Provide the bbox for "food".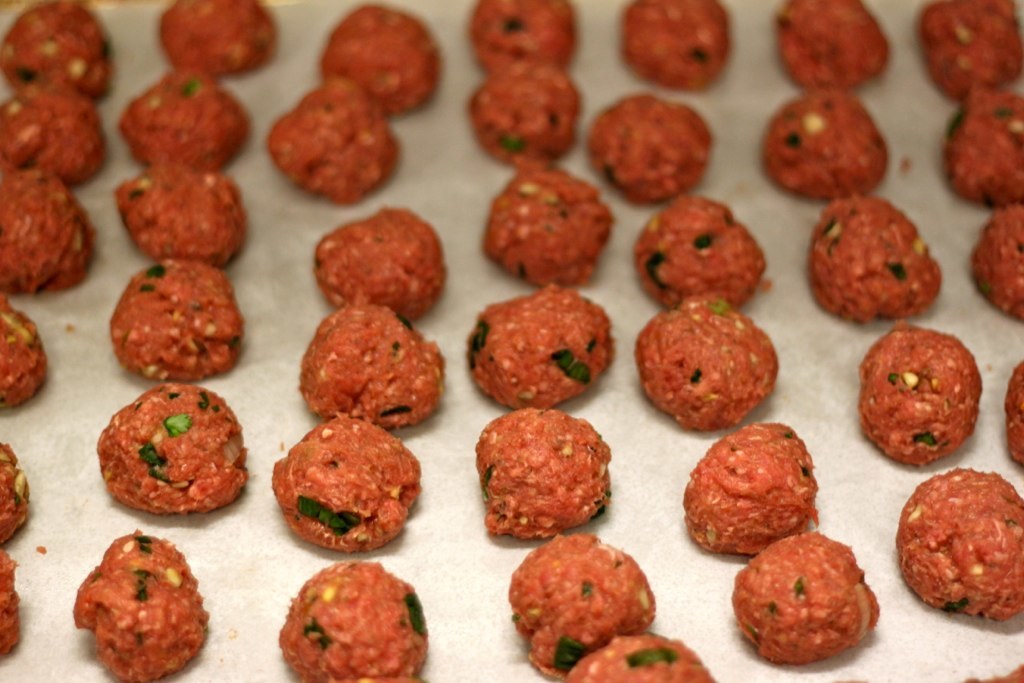
BBox(0, 293, 51, 406).
